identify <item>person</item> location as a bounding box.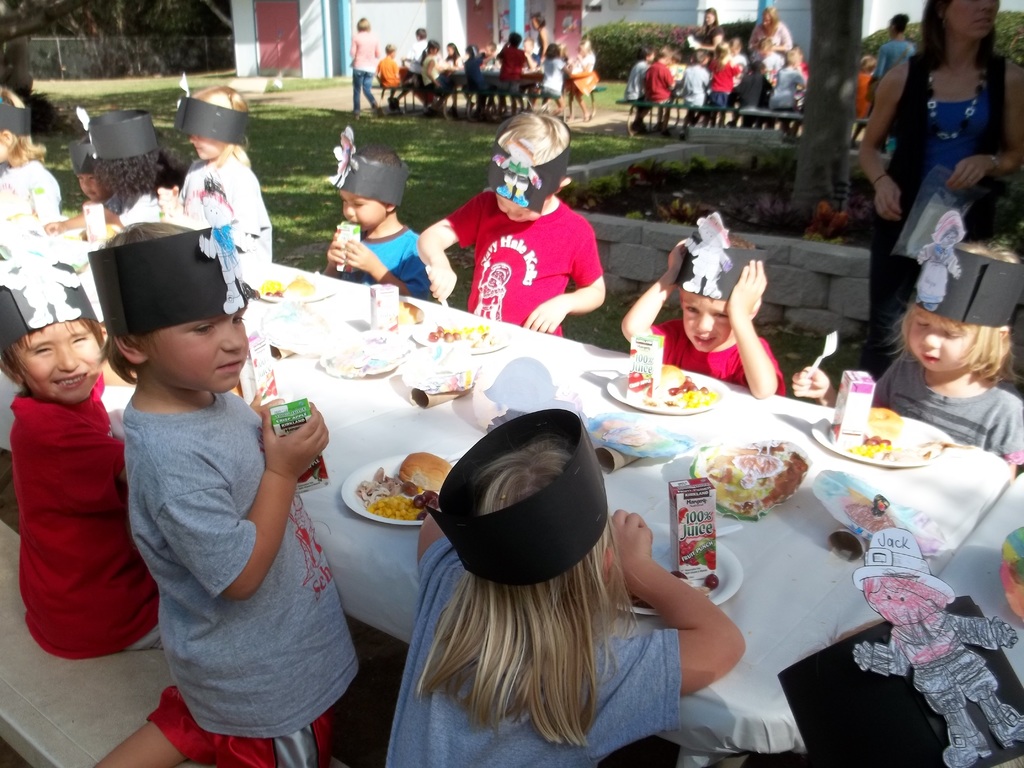
x1=525 y1=14 x2=559 y2=63.
